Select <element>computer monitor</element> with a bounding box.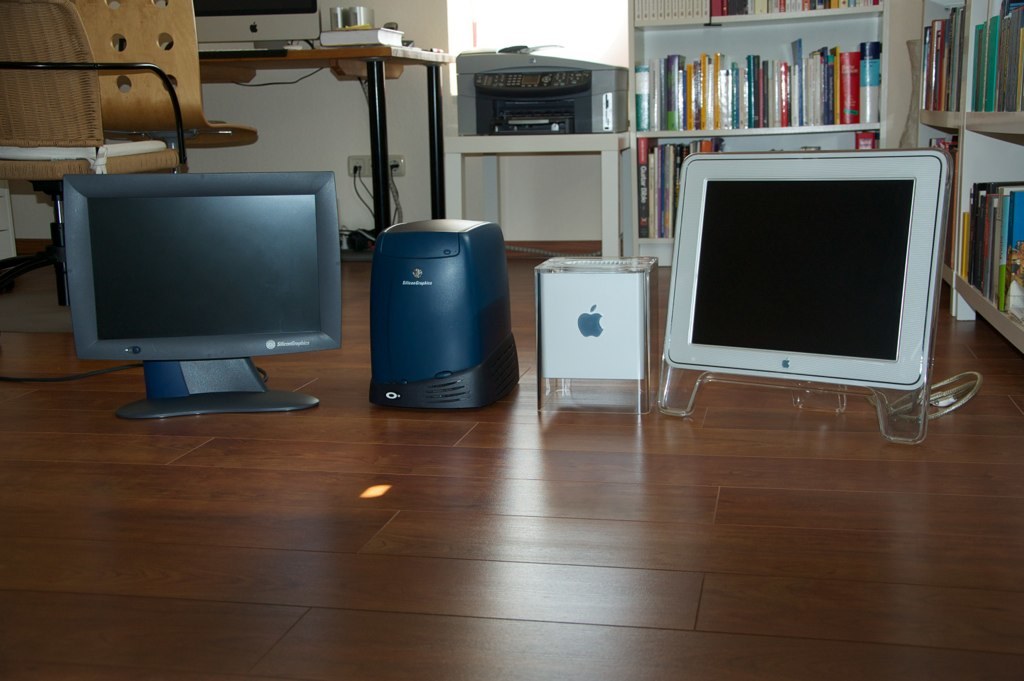
select_region(51, 166, 336, 403).
